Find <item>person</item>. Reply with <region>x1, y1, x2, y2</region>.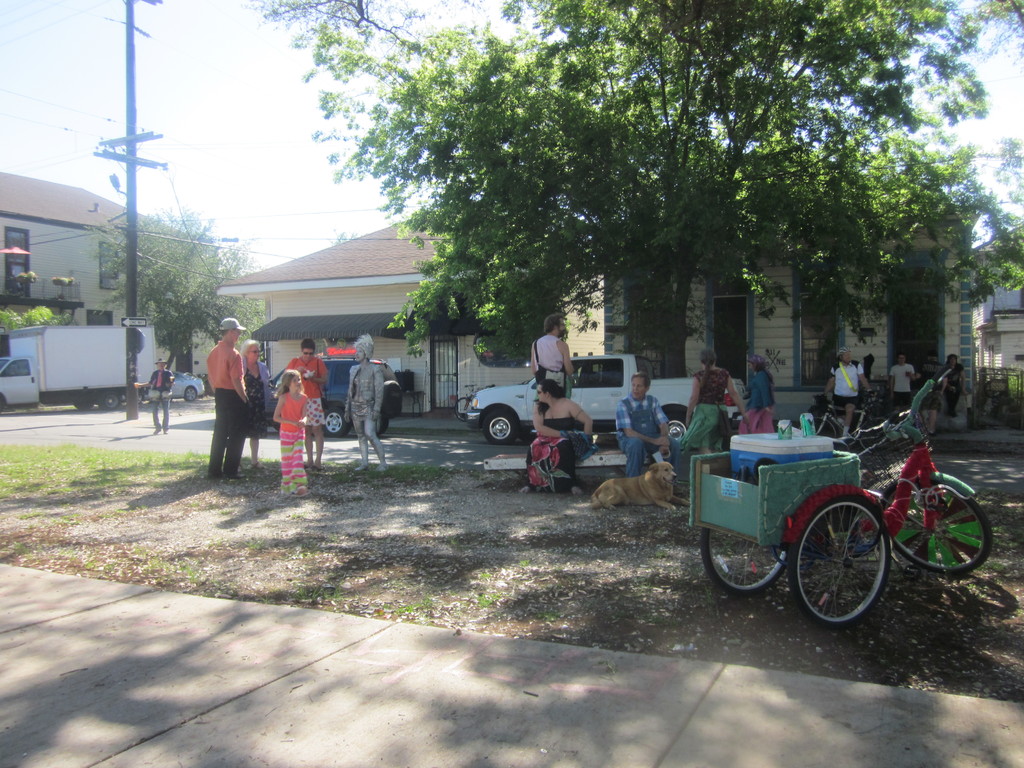
<region>285, 338, 330, 479</region>.
